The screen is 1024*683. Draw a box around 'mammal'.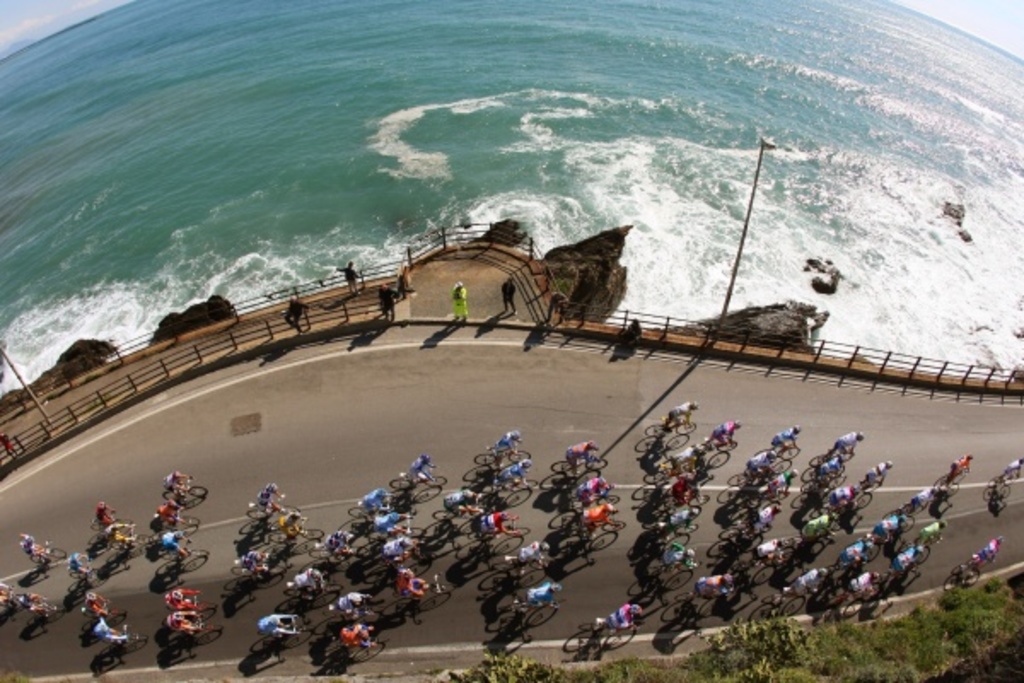
(x1=911, y1=483, x2=935, y2=512).
